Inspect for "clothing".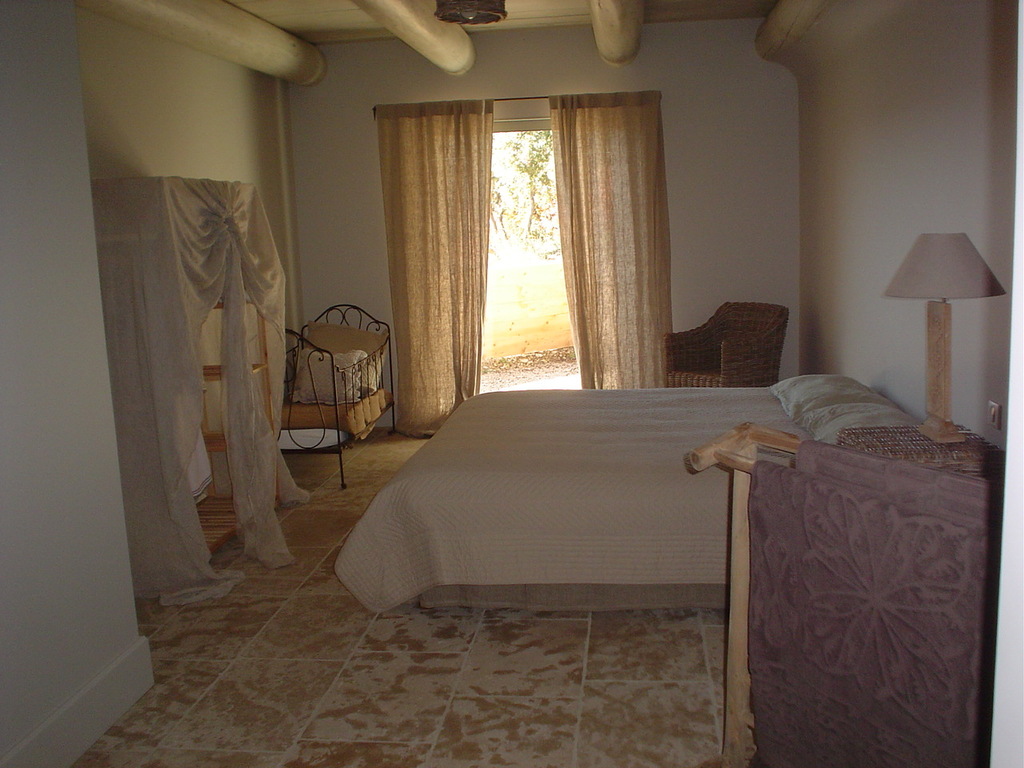
Inspection: l=550, t=91, r=671, b=390.
